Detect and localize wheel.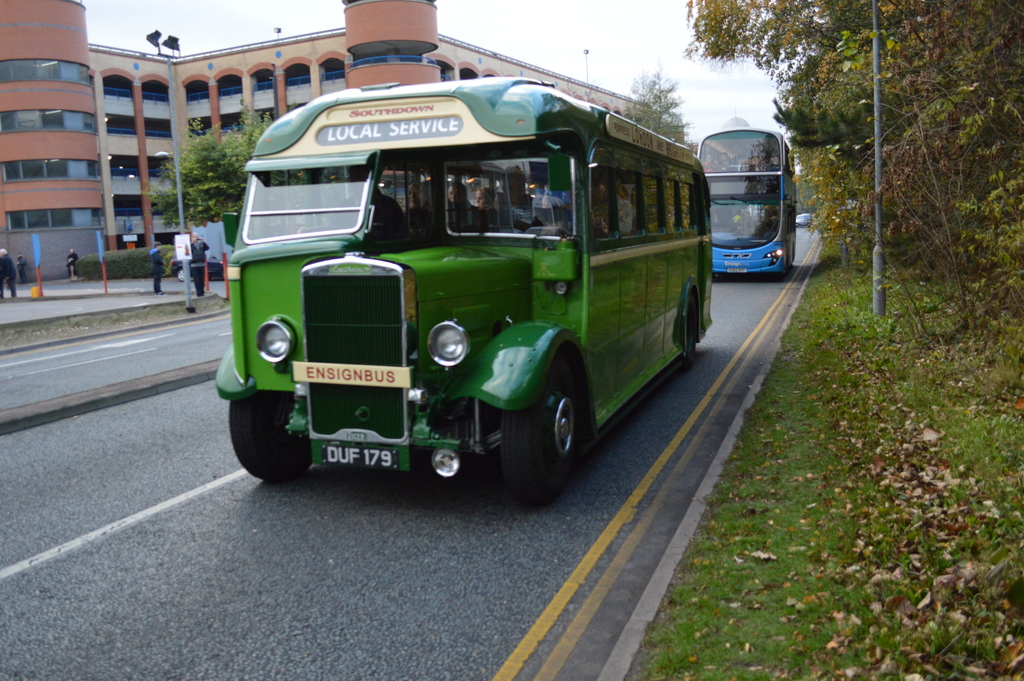
Localized at (x1=508, y1=363, x2=593, y2=494).
